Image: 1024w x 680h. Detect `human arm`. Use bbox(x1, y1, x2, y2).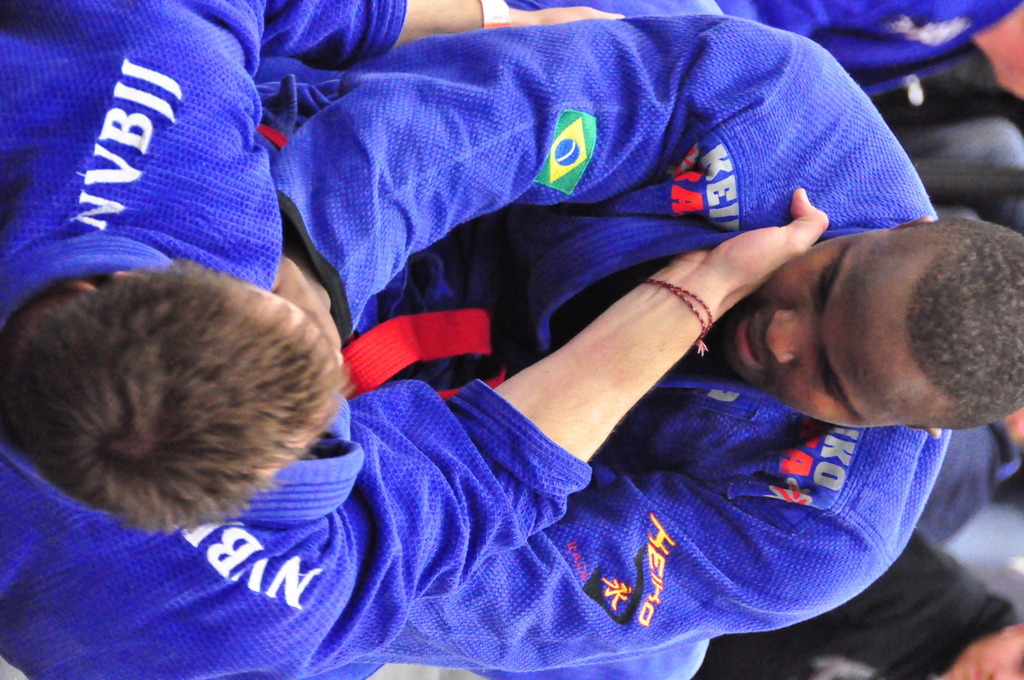
bbox(329, 188, 831, 661).
